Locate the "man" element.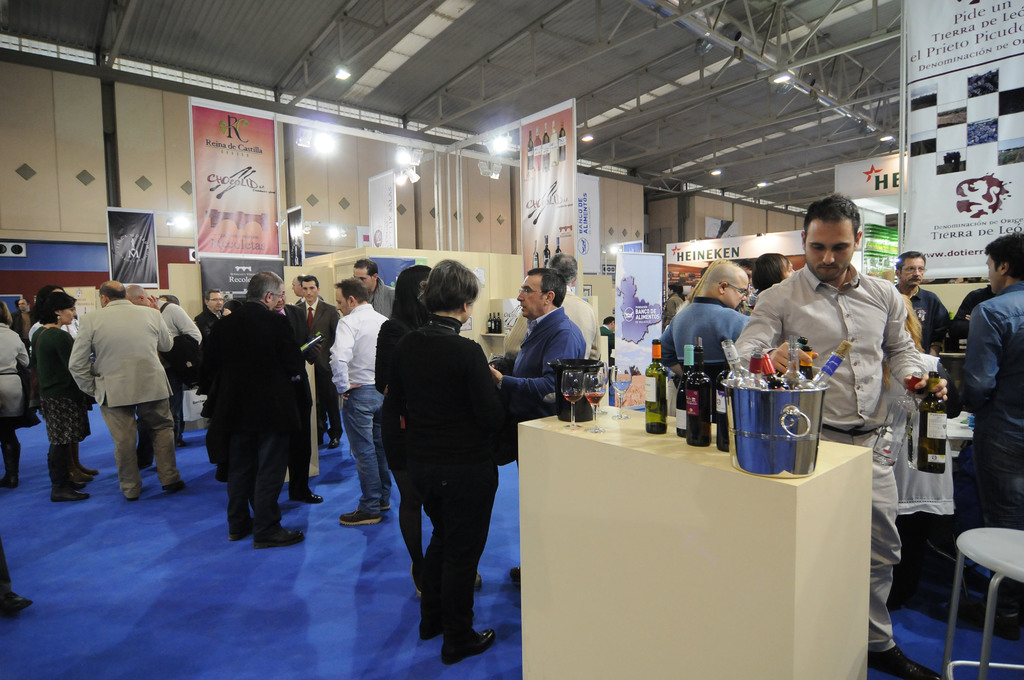
Element bbox: rect(949, 276, 999, 351).
